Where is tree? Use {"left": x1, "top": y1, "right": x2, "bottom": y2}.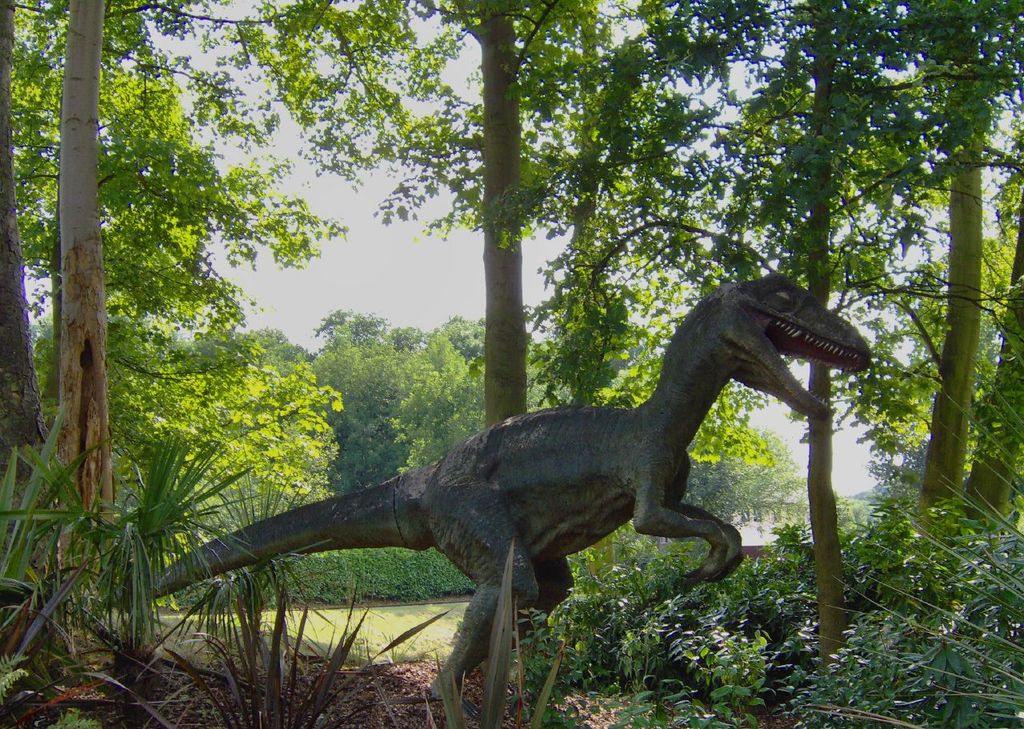
{"left": 50, "top": 0, "right": 117, "bottom": 611}.
